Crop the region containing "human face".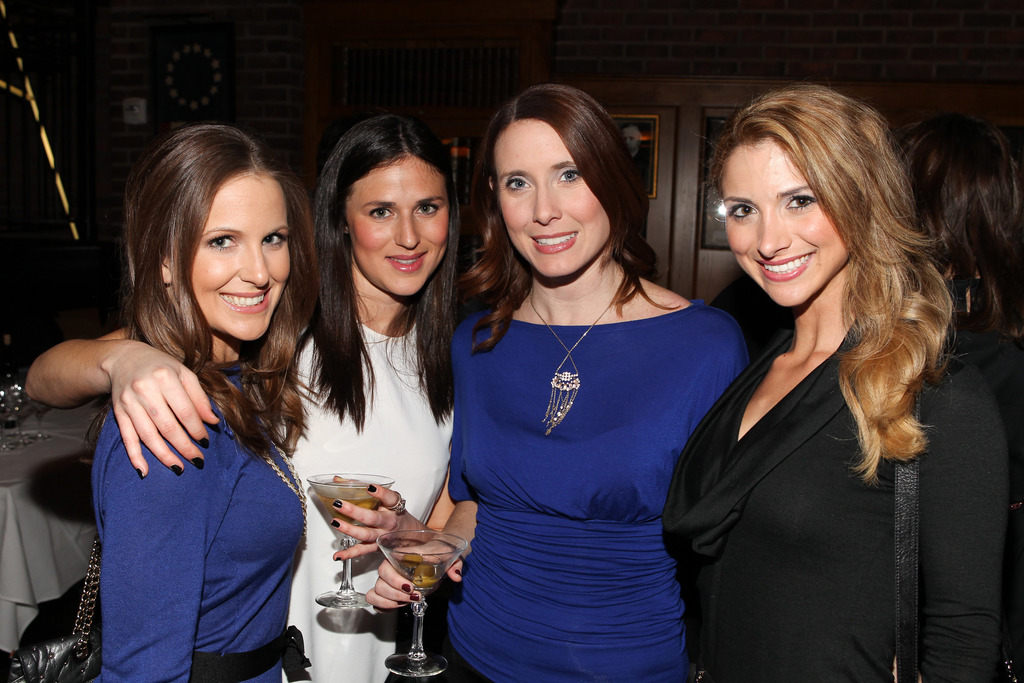
Crop region: box(347, 155, 449, 297).
